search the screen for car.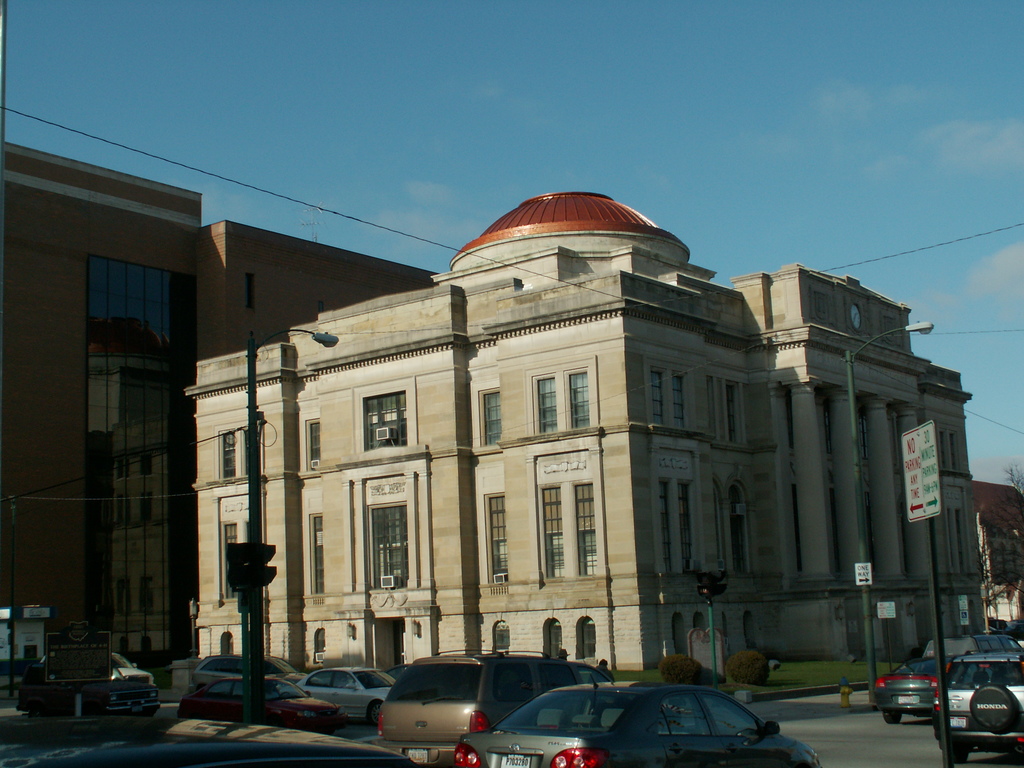
Found at pyautogui.locateOnScreen(378, 639, 605, 767).
